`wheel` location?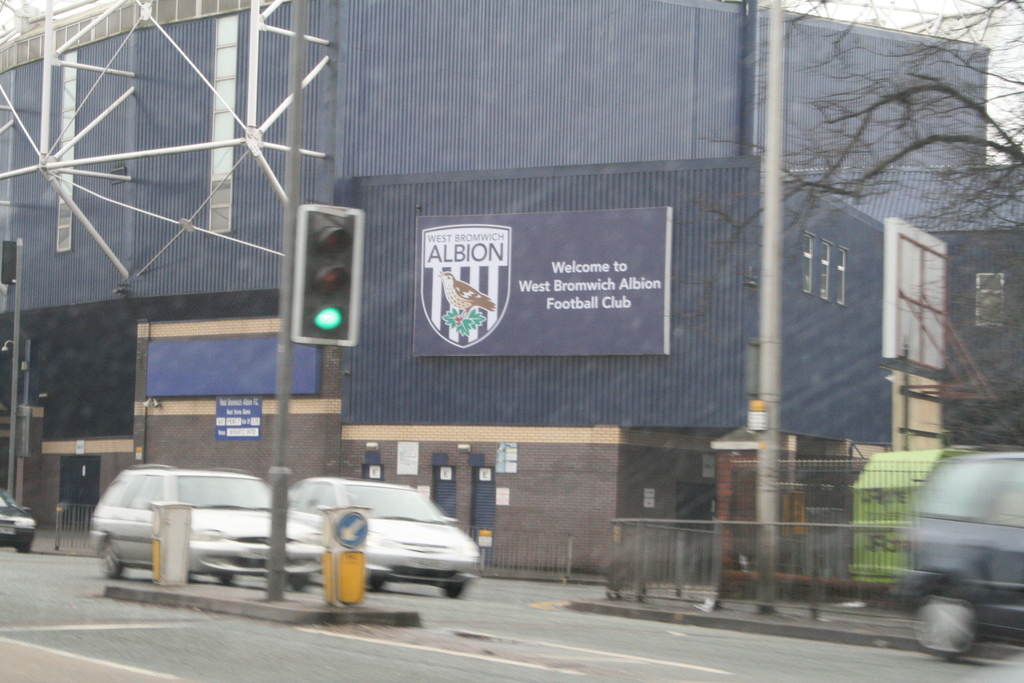
(911, 577, 981, 661)
